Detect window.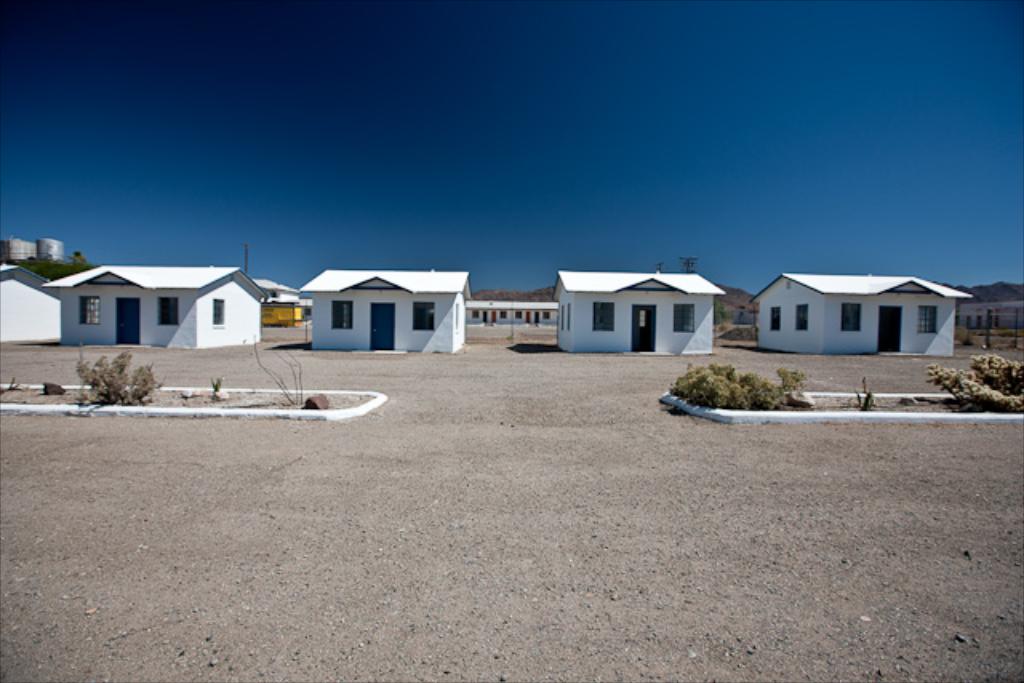
Detected at x1=211 y1=298 x2=226 y2=323.
